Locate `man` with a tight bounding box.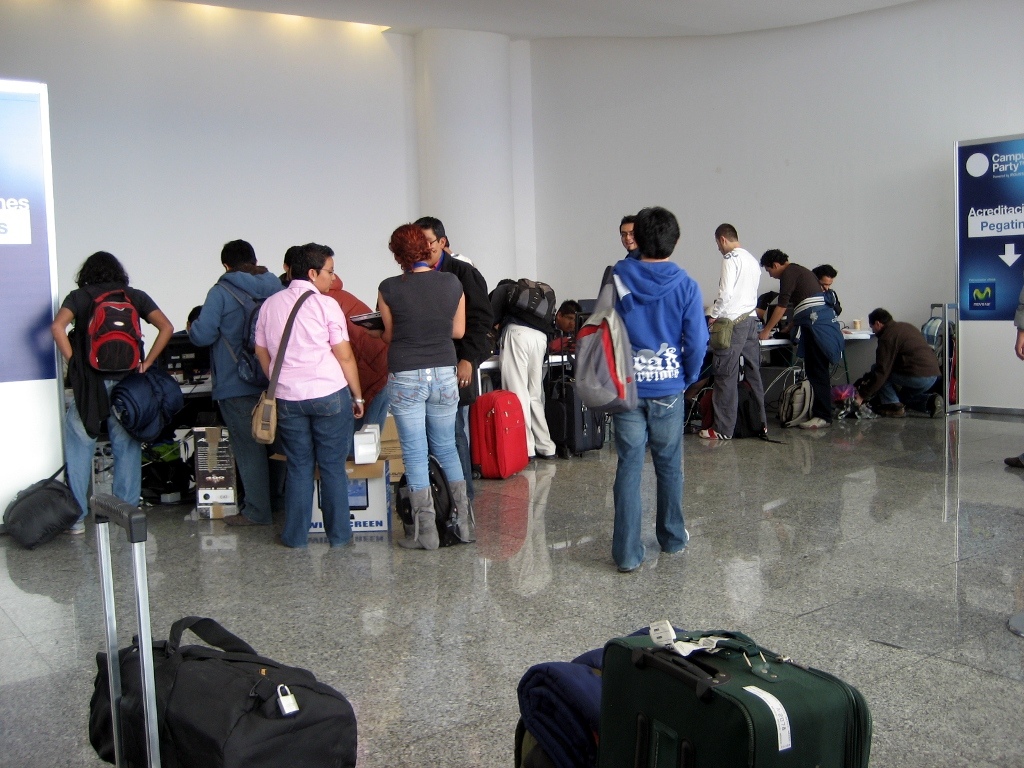
(x1=413, y1=215, x2=491, y2=518).
